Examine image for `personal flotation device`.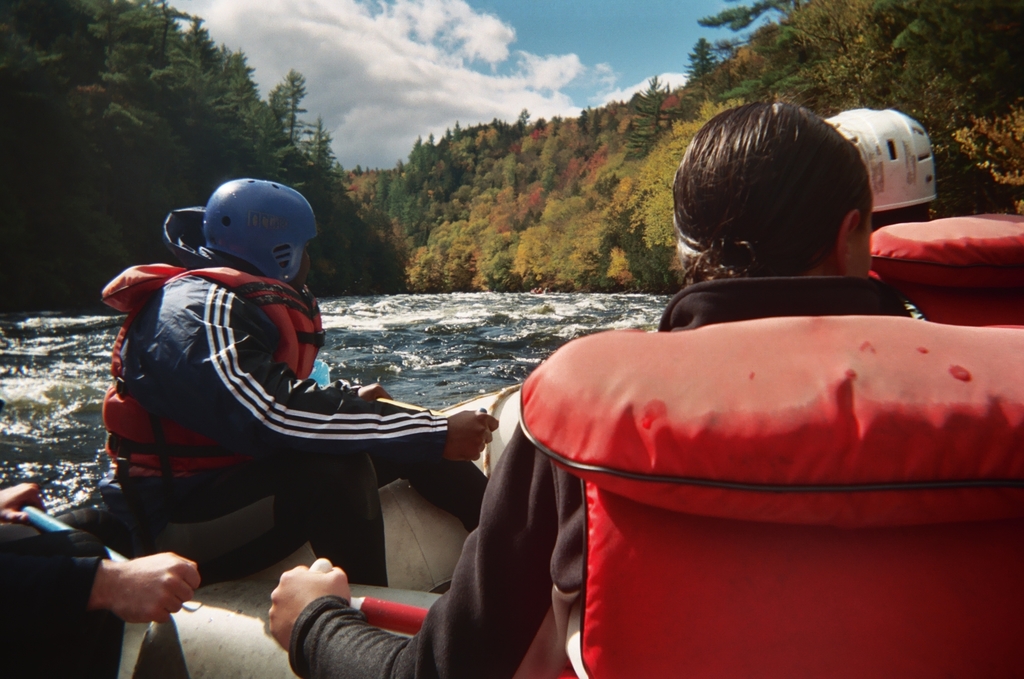
Examination result: left=88, top=267, right=325, bottom=486.
